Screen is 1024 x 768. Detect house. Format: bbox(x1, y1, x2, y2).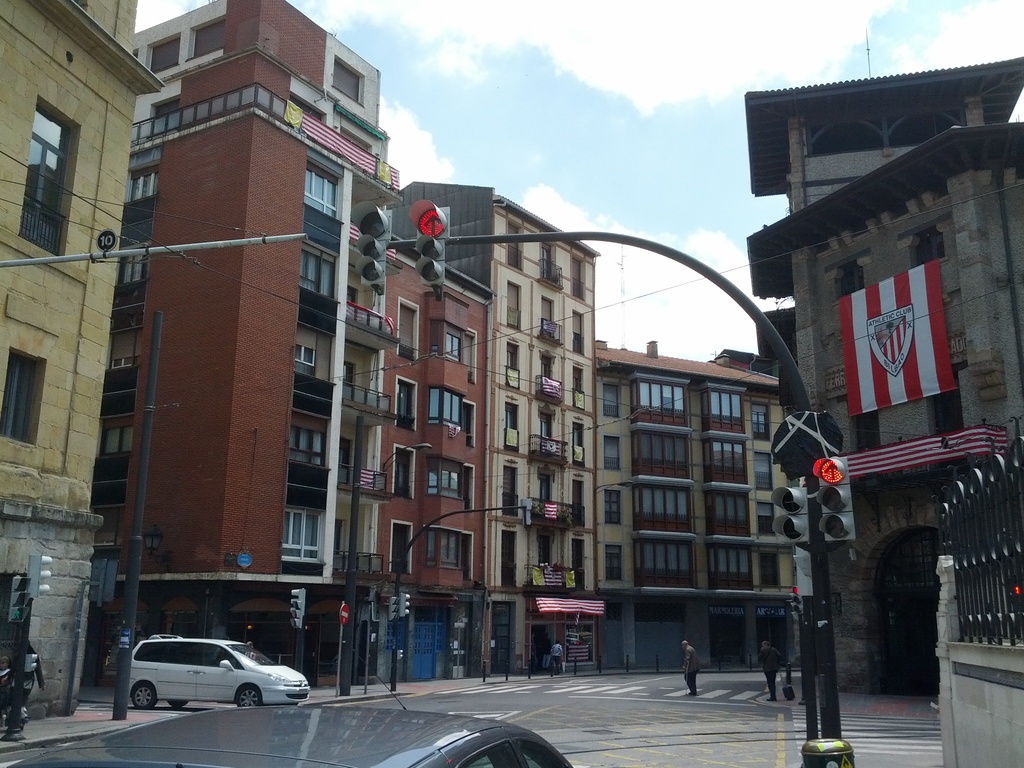
bbox(97, 0, 404, 698).
